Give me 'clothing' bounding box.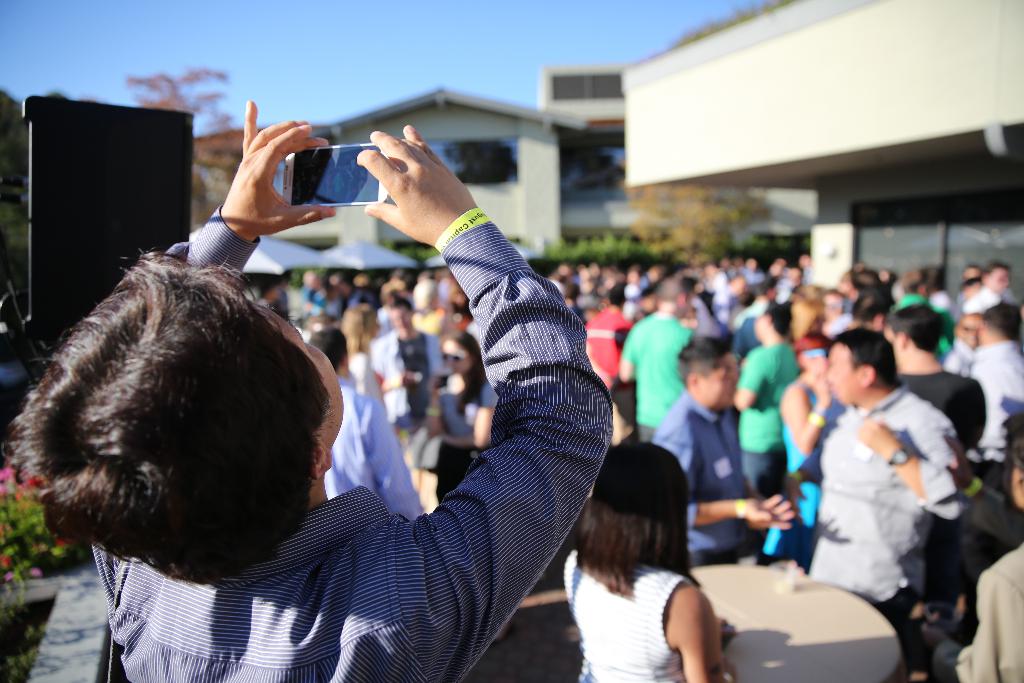
bbox=(79, 210, 609, 682).
